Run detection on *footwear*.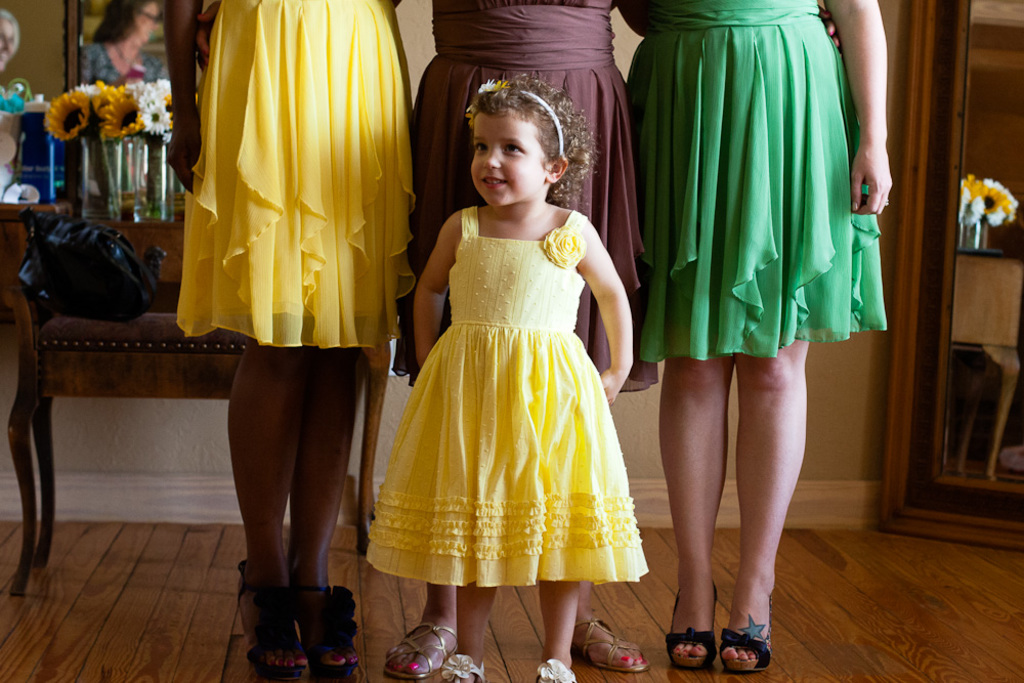
Result: region(662, 580, 717, 669).
